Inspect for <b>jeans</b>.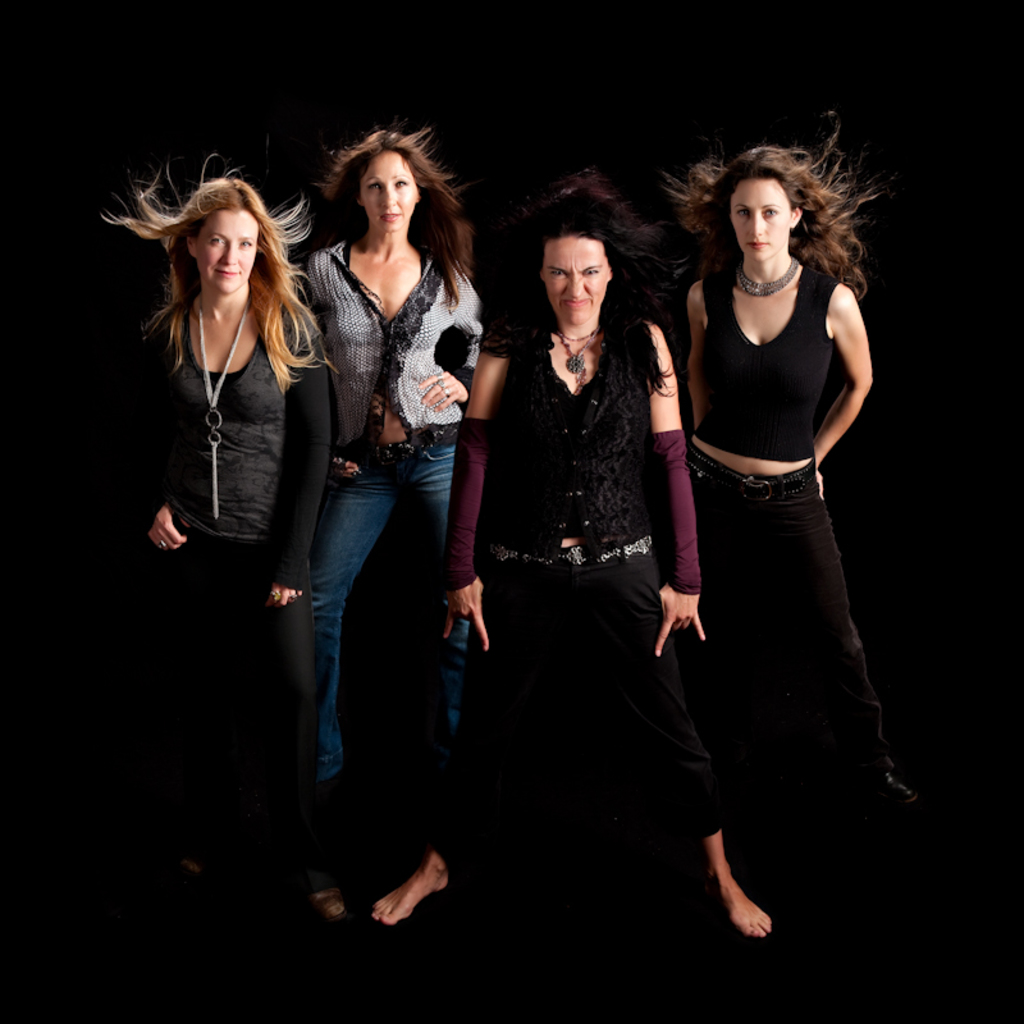
Inspection: bbox=(296, 430, 471, 799).
